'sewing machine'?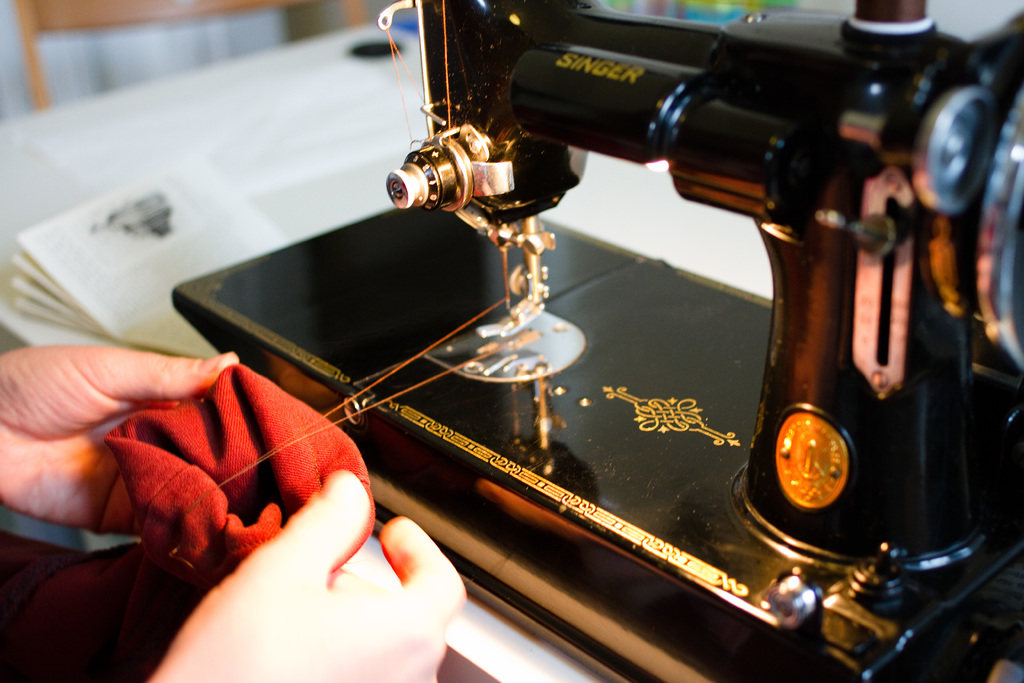
detection(164, 0, 1023, 682)
